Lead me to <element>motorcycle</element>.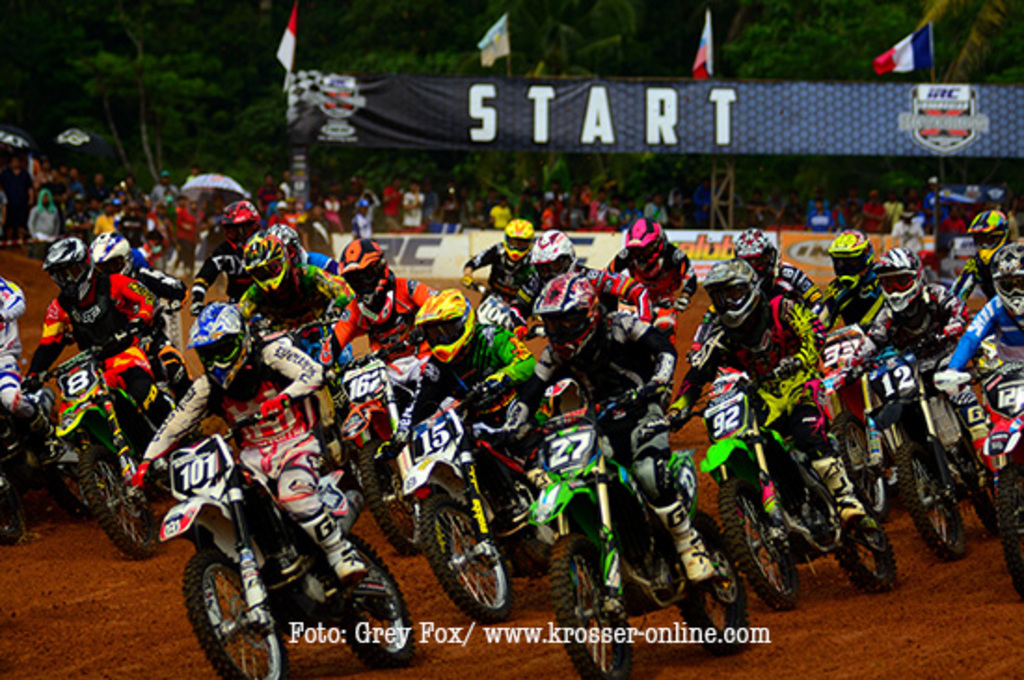
Lead to BBox(959, 348, 1022, 604).
